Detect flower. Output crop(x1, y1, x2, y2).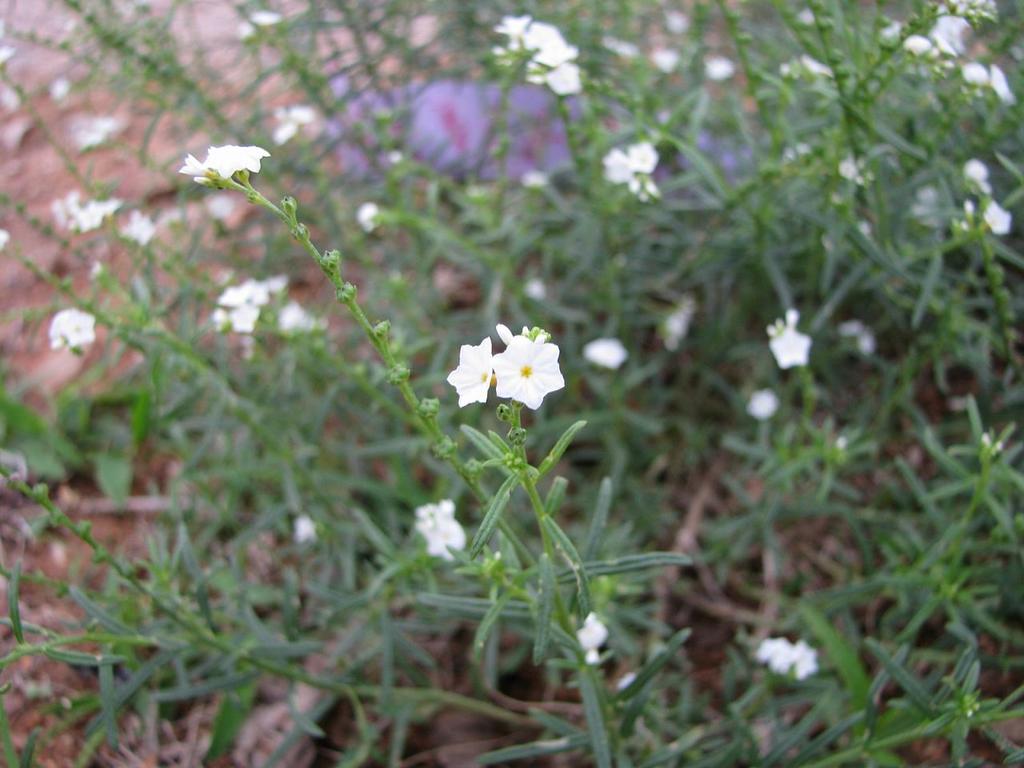
crop(766, 310, 813, 370).
